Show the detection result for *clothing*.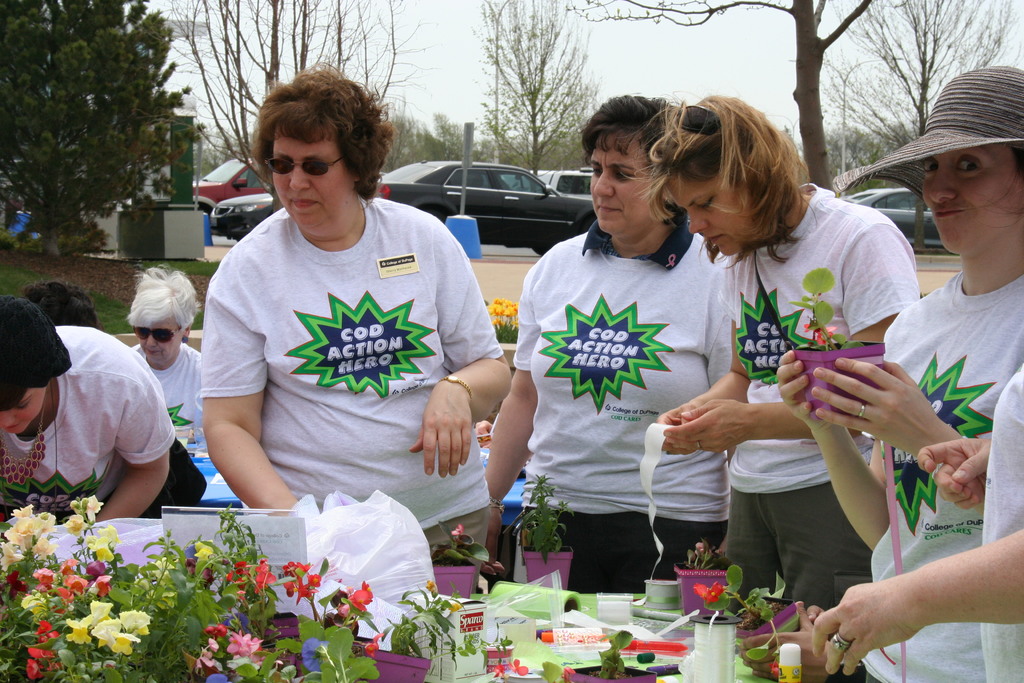
<region>973, 386, 1023, 682</region>.
